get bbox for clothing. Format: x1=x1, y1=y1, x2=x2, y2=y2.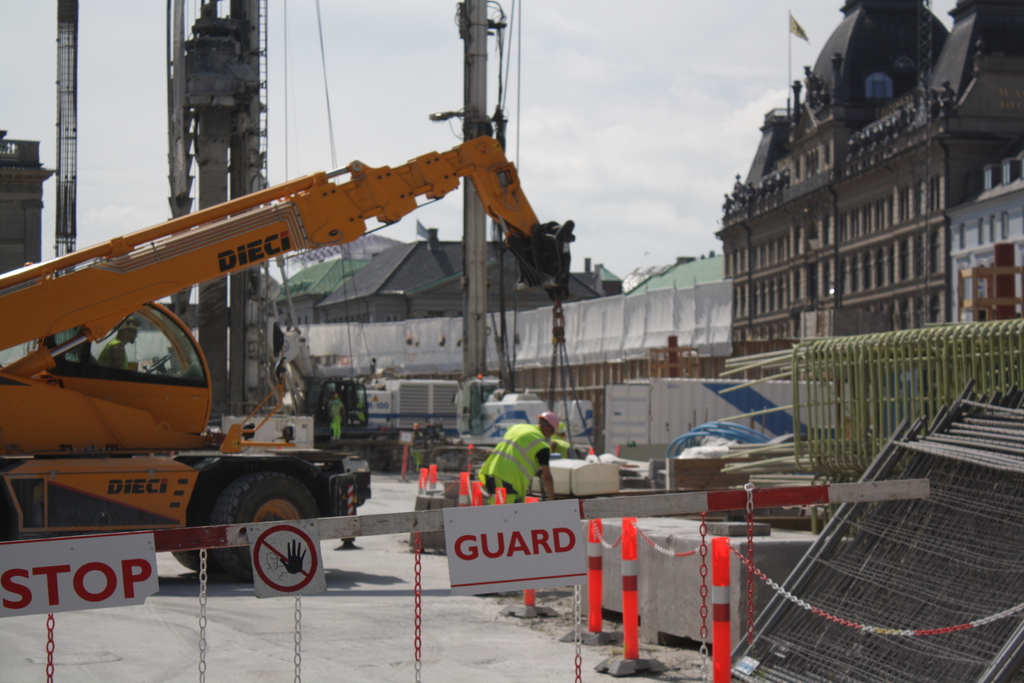
x1=550, y1=438, x2=576, y2=460.
